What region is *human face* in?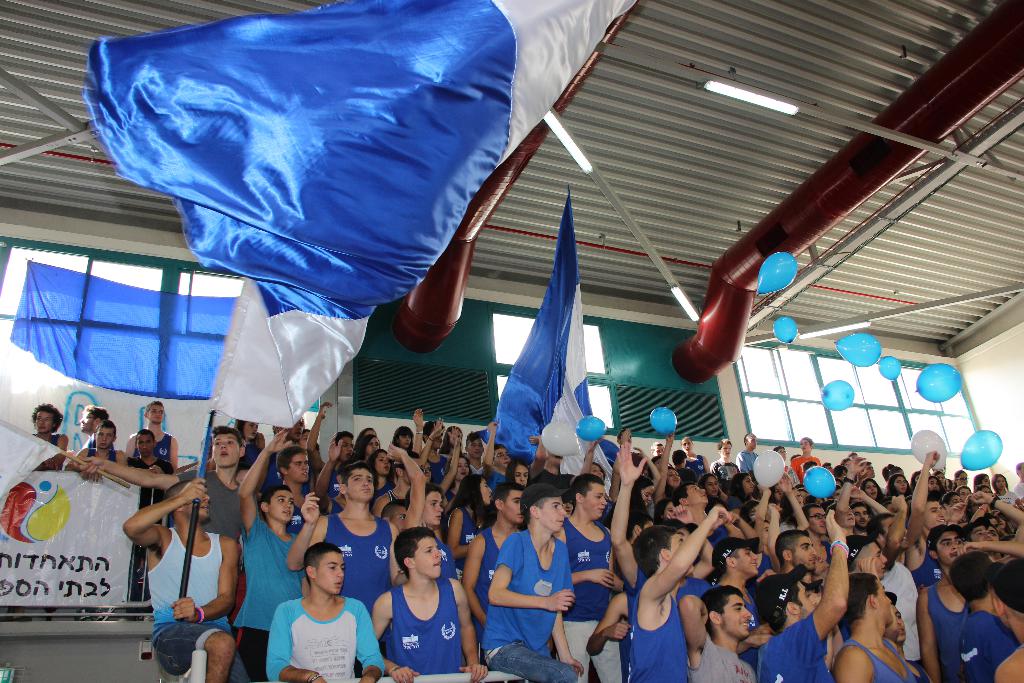
bbox=(412, 533, 444, 580).
